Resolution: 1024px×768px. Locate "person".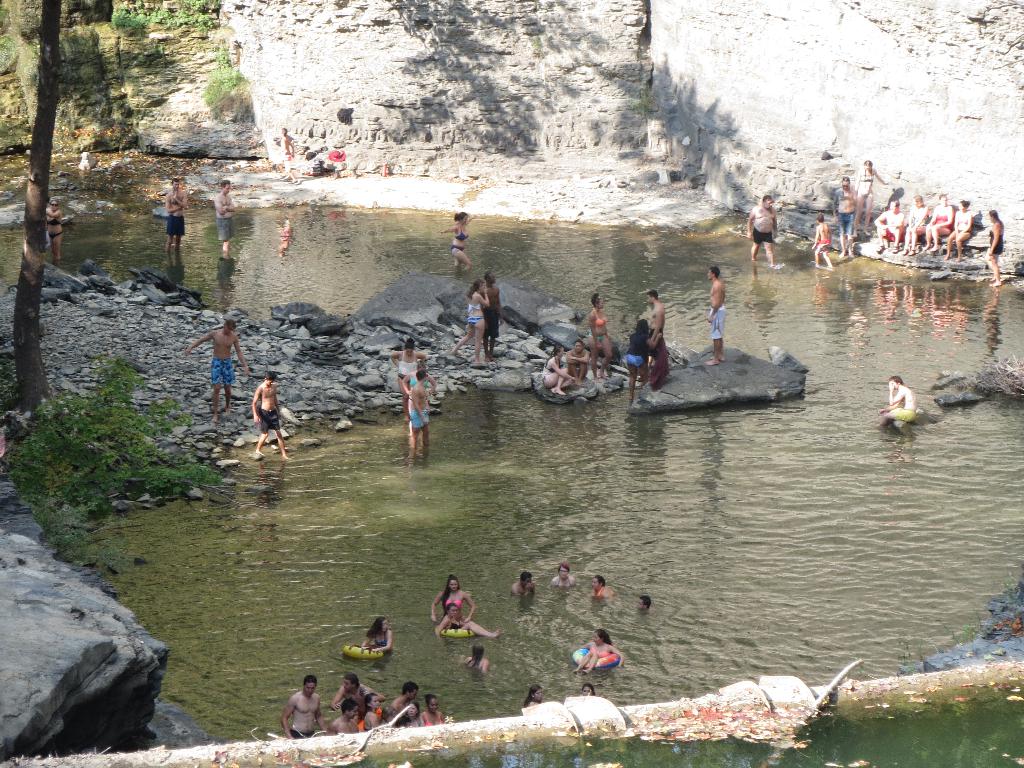
{"left": 168, "top": 172, "right": 186, "bottom": 245}.
